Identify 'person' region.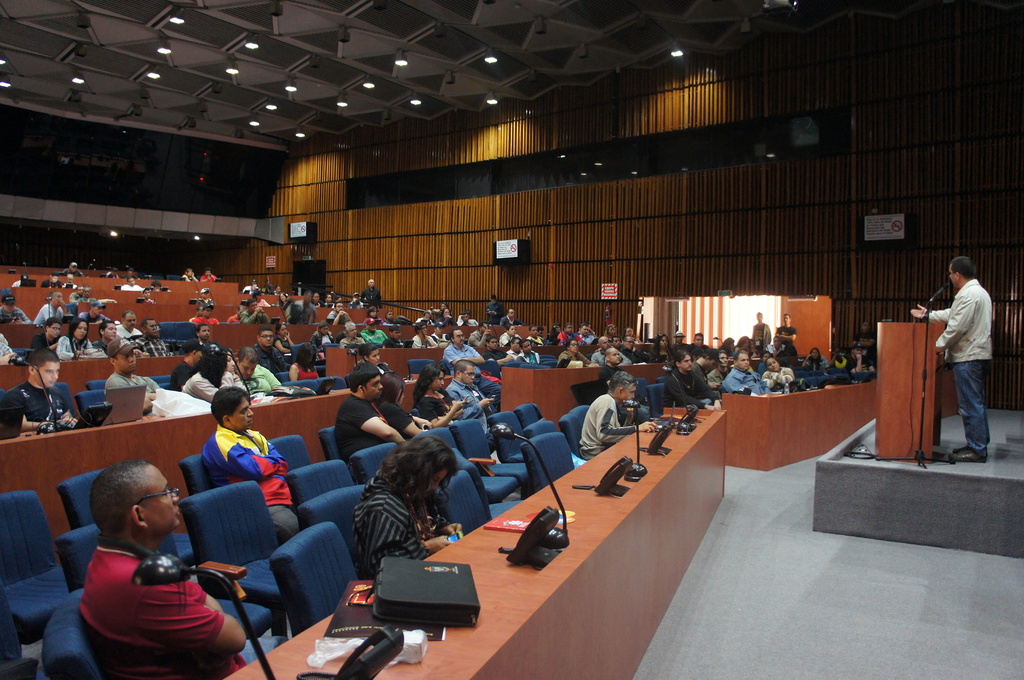
Region: (x1=376, y1=370, x2=424, y2=436).
